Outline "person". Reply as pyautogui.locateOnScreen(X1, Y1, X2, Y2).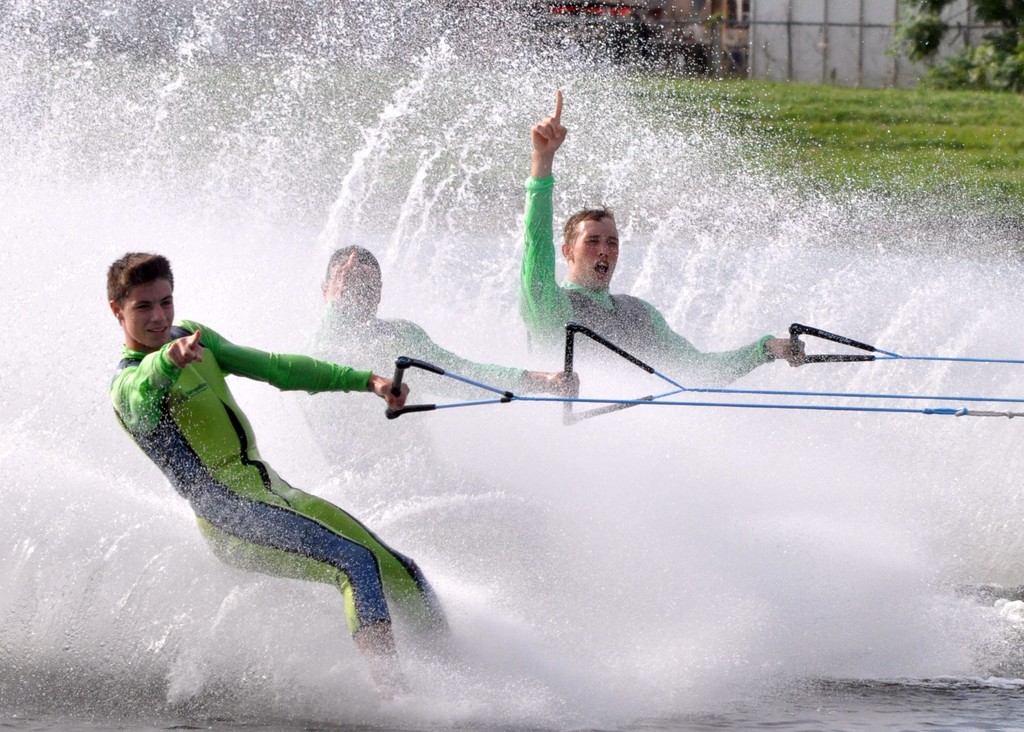
pyautogui.locateOnScreen(108, 254, 413, 708).
